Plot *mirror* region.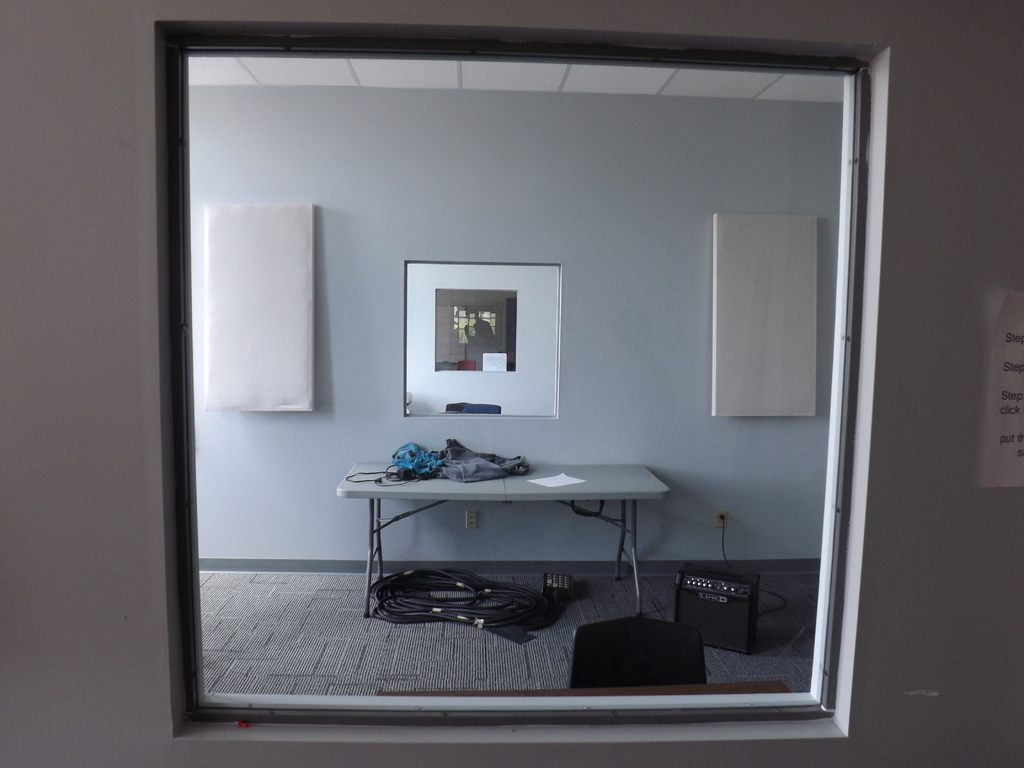
Plotted at {"left": 184, "top": 53, "right": 854, "bottom": 708}.
